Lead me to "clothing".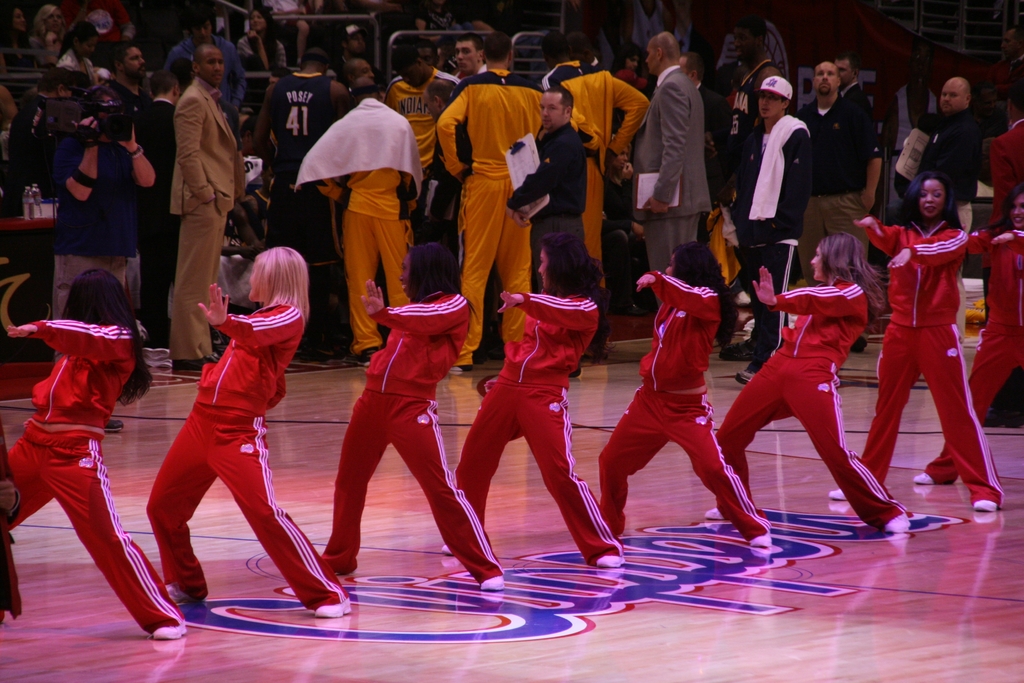
Lead to [left=701, top=268, right=908, bottom=532].
